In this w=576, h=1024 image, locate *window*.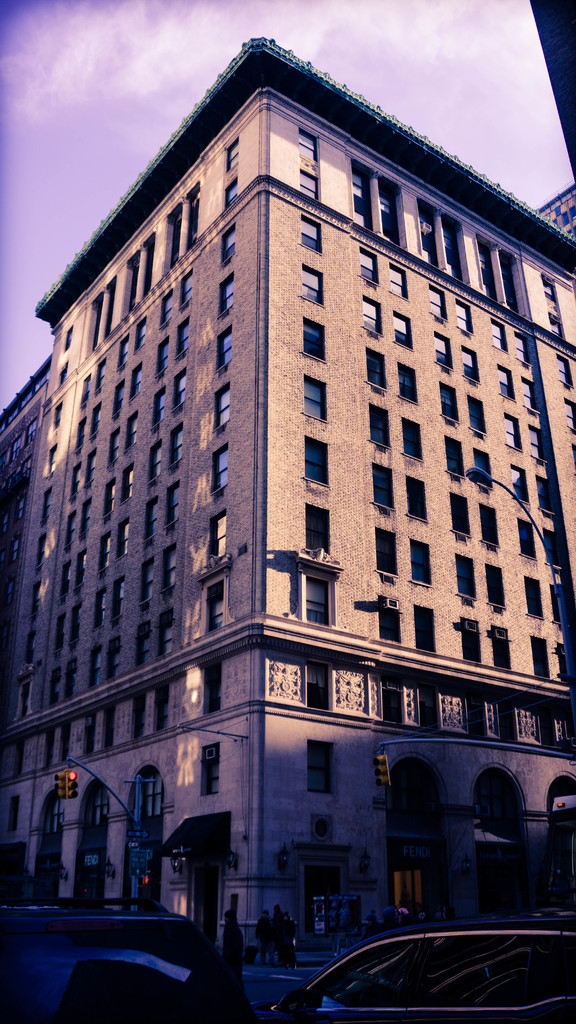
Bounding box: bbox(216, 326, 234, 366).
